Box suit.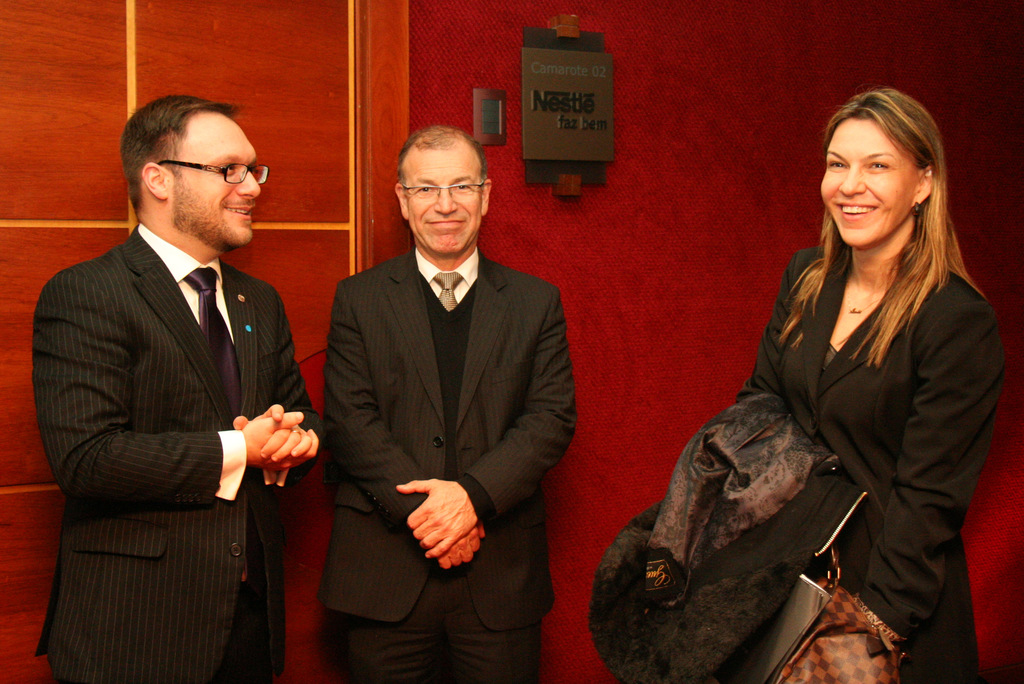
<region>739, 246, 1007, 680</region>.
